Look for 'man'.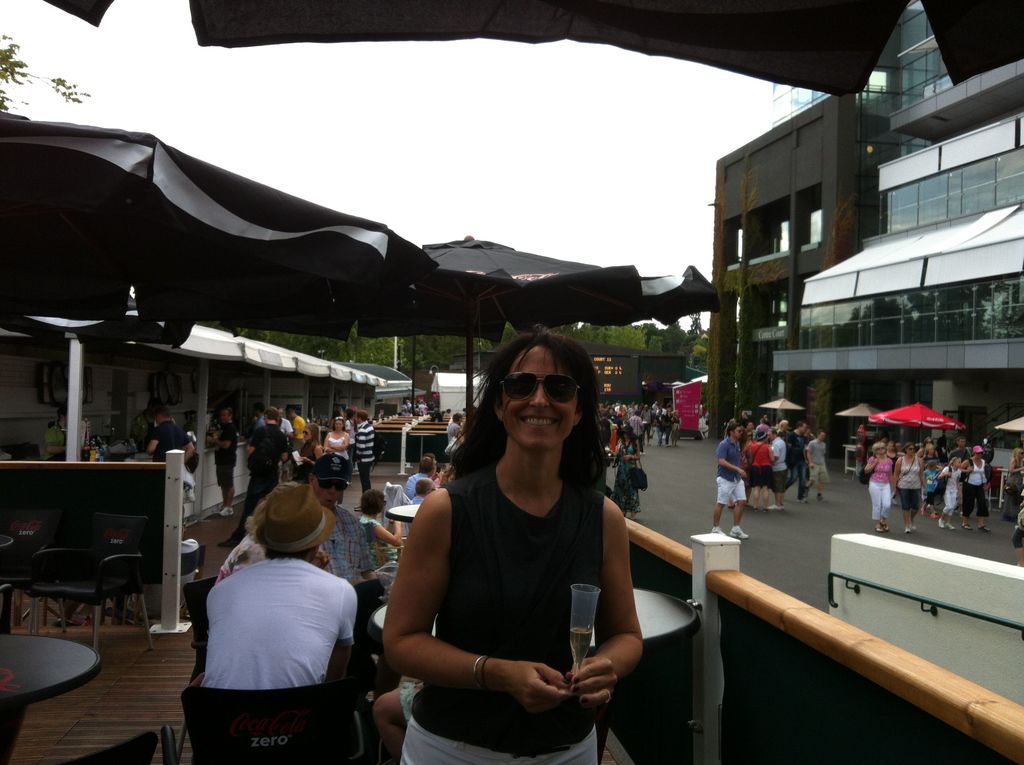
Found: crop(787, 420, 809, 506).
